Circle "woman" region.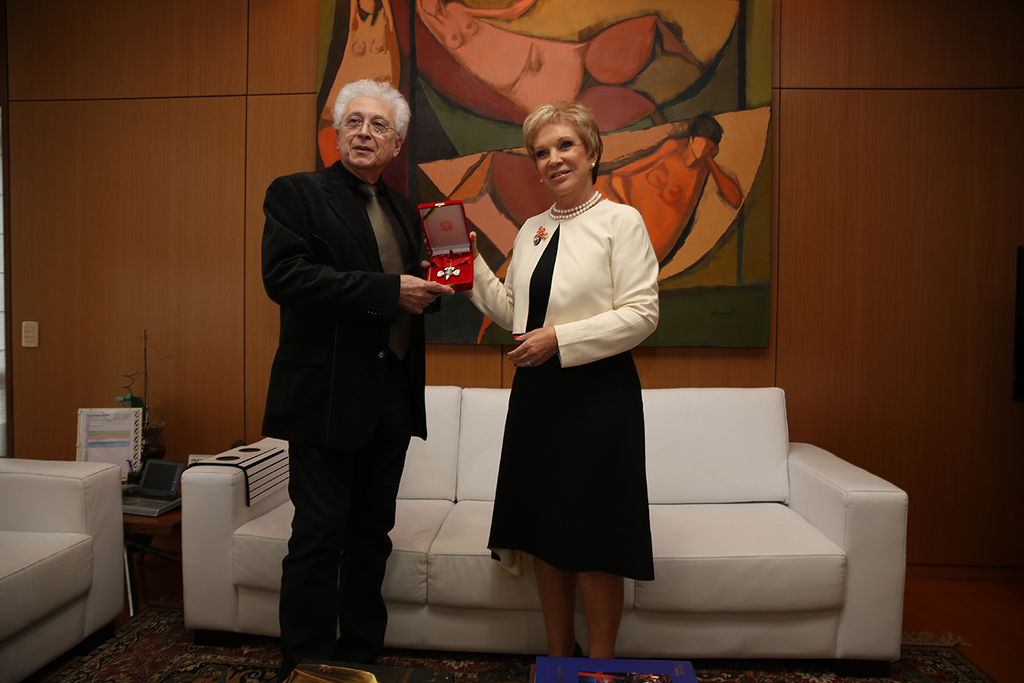
Region: rect(485, 108, 665, 671).
